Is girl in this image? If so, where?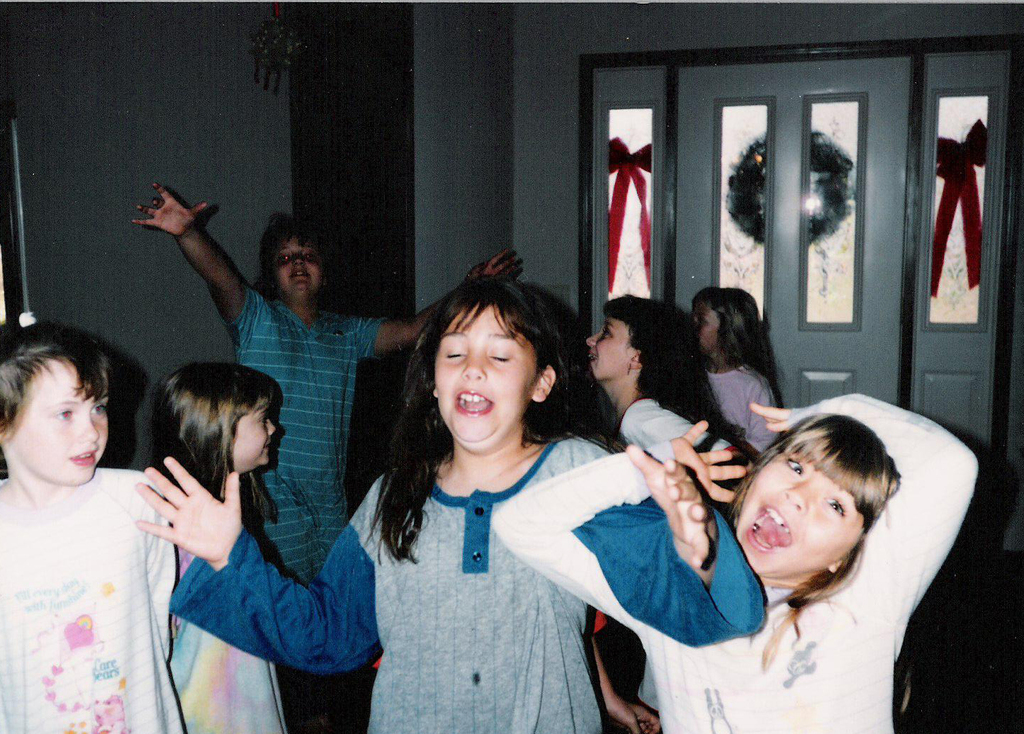
Yes, at box=[692, 282, 784, 458].
